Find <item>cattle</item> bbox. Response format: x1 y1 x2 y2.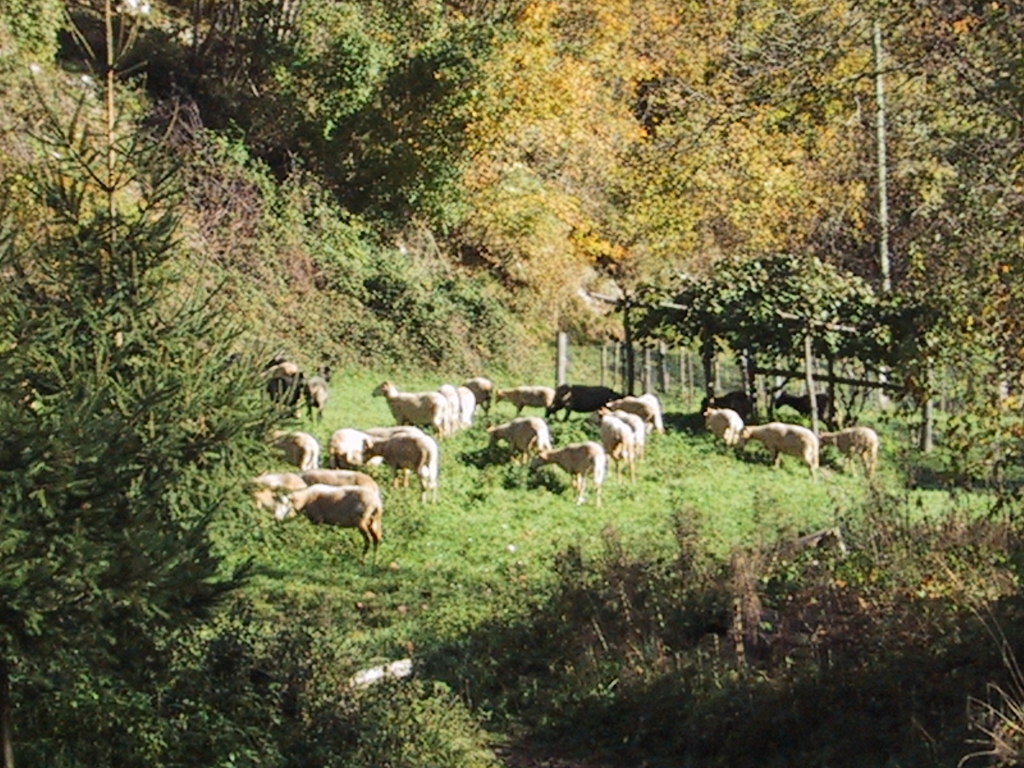
515 444 609 502.
